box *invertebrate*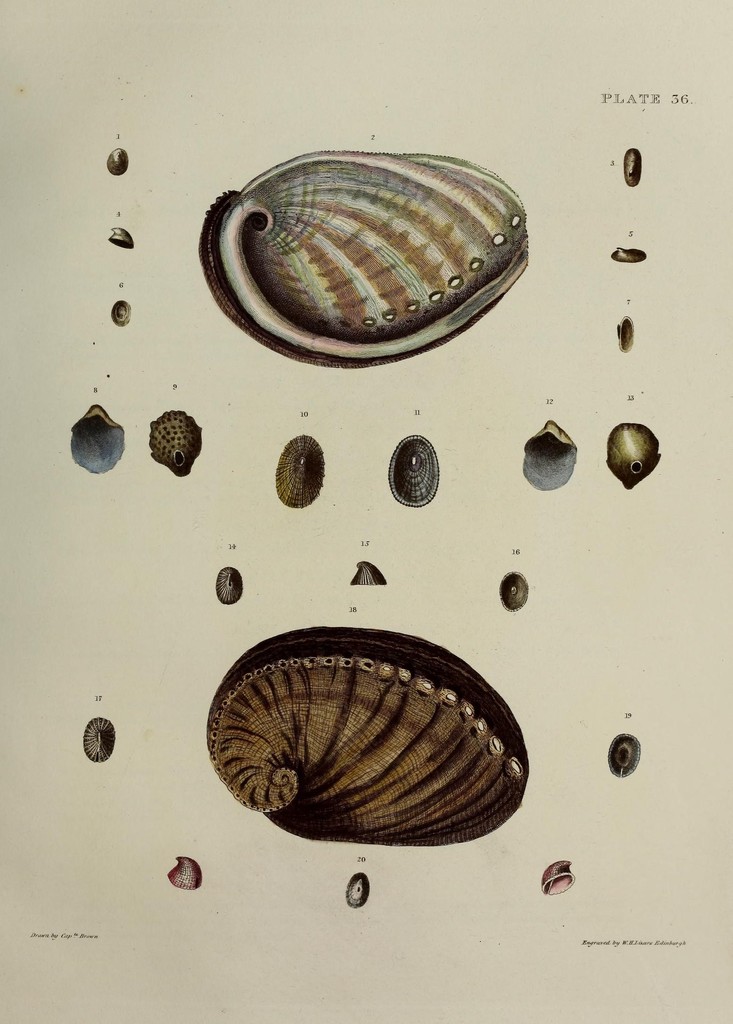
locate(70, 404, 122, 476)
